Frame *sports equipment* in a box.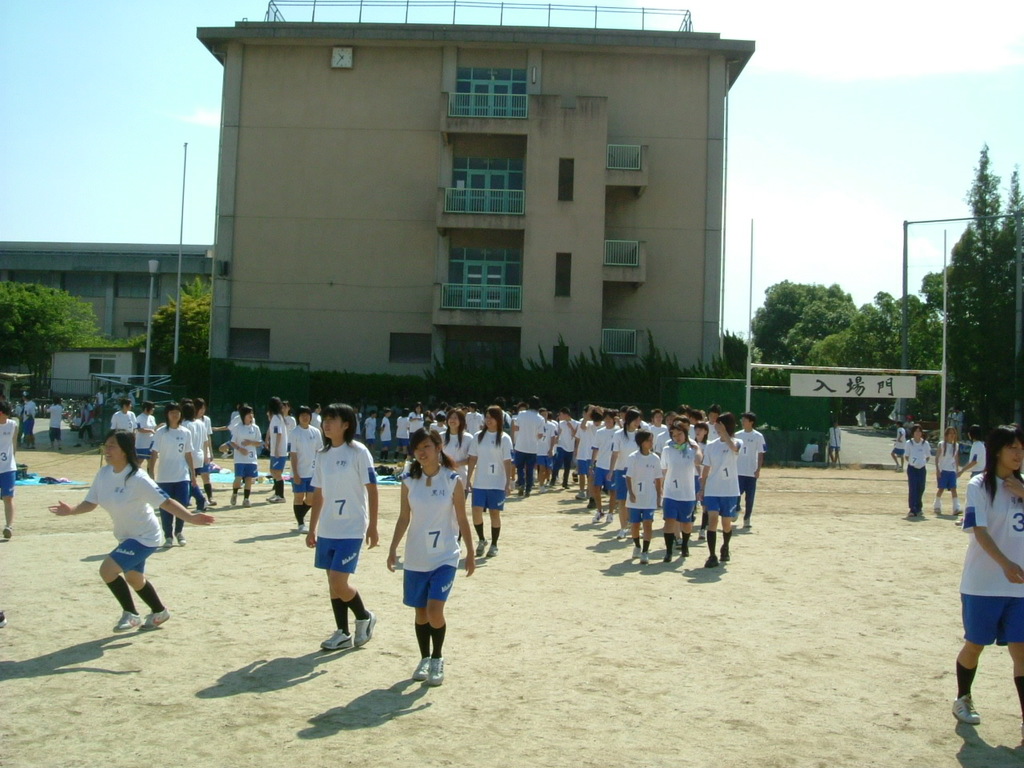
951, 690, 979, 721.
